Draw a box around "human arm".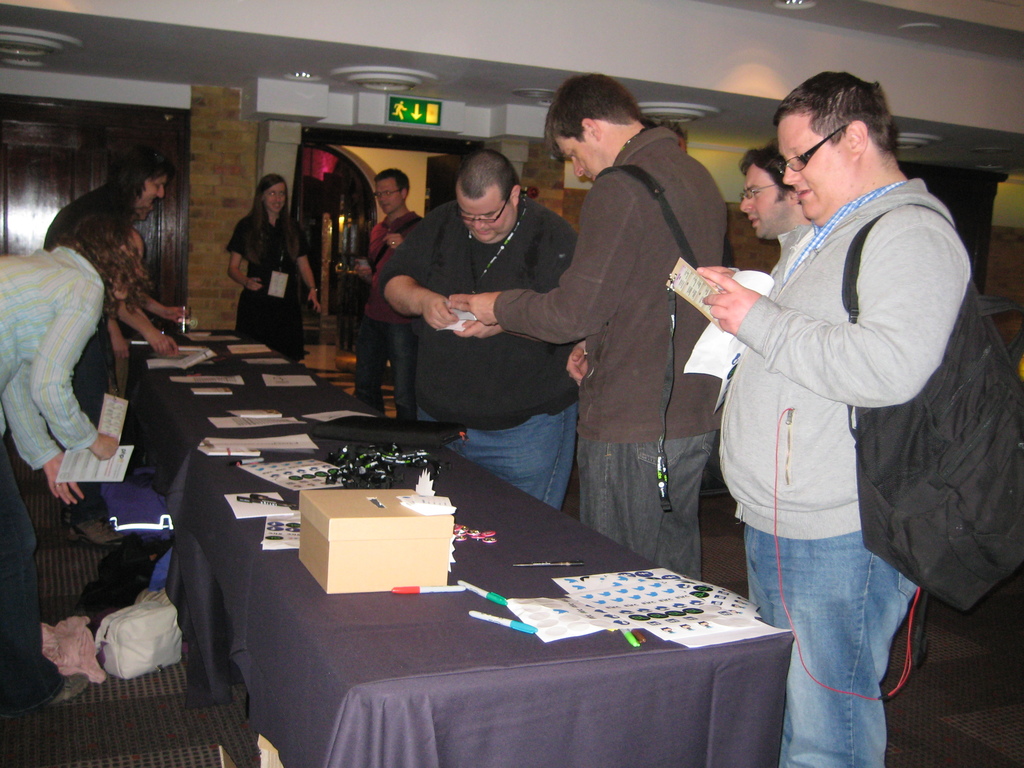
448,172,648,344.
